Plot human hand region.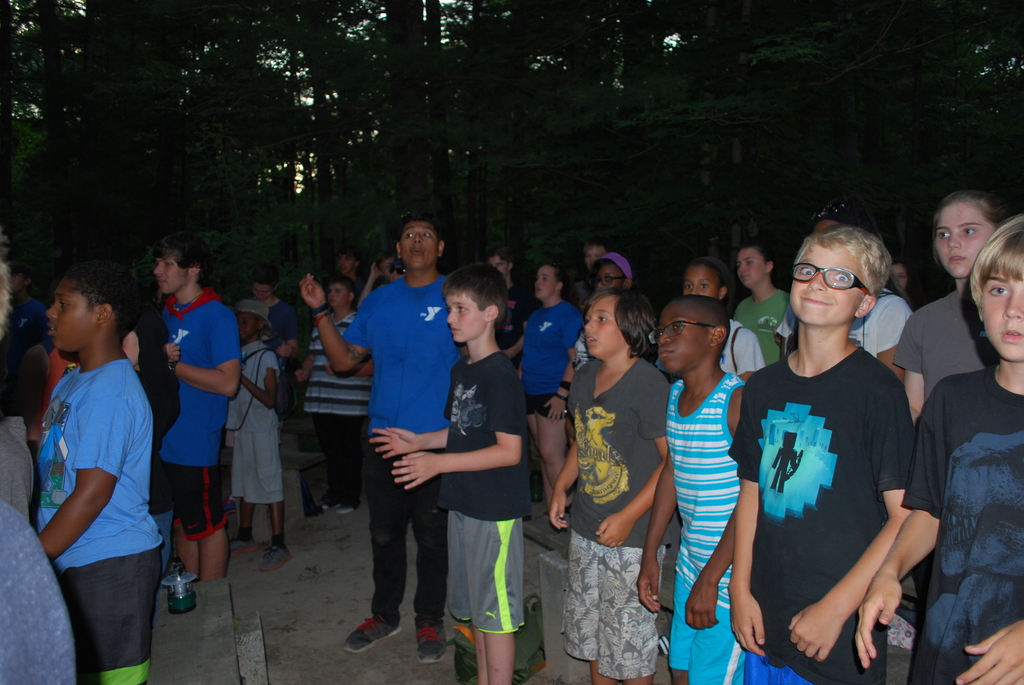
Plotted at pyautogui.locateOnScreen(731, 581, 764, 656).
